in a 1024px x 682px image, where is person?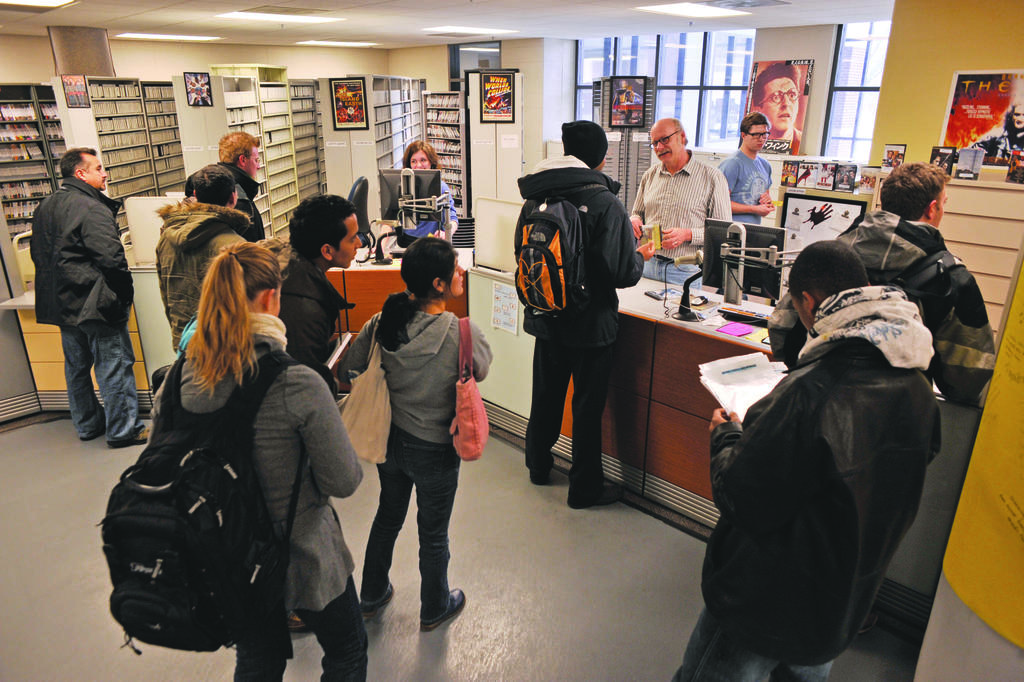
bbox(214, 126, 273, 235).
